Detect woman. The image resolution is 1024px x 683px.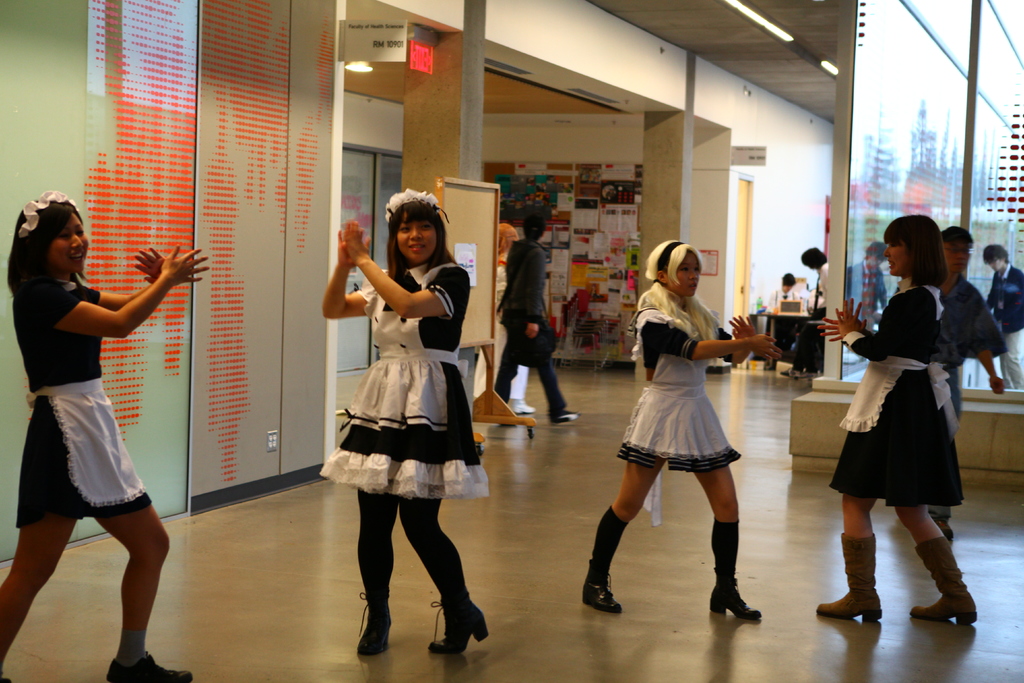
x1=815, y1=209, x2=981, y2=633.
